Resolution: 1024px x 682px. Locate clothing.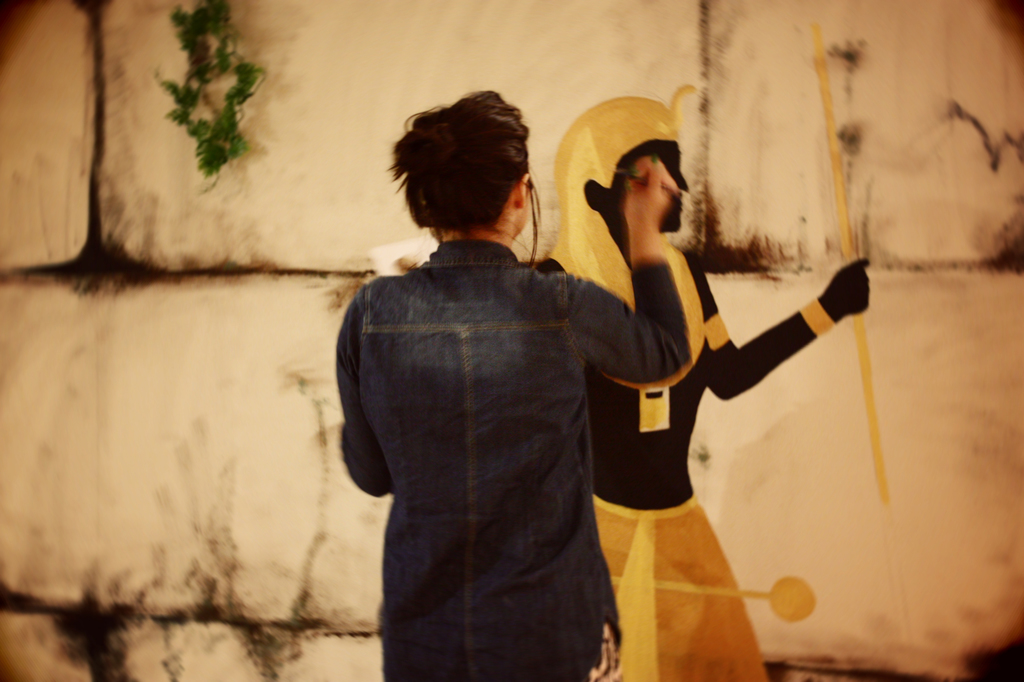
{"x1": 317, "y1": 150, "x2": 647, "y2": 681}.
